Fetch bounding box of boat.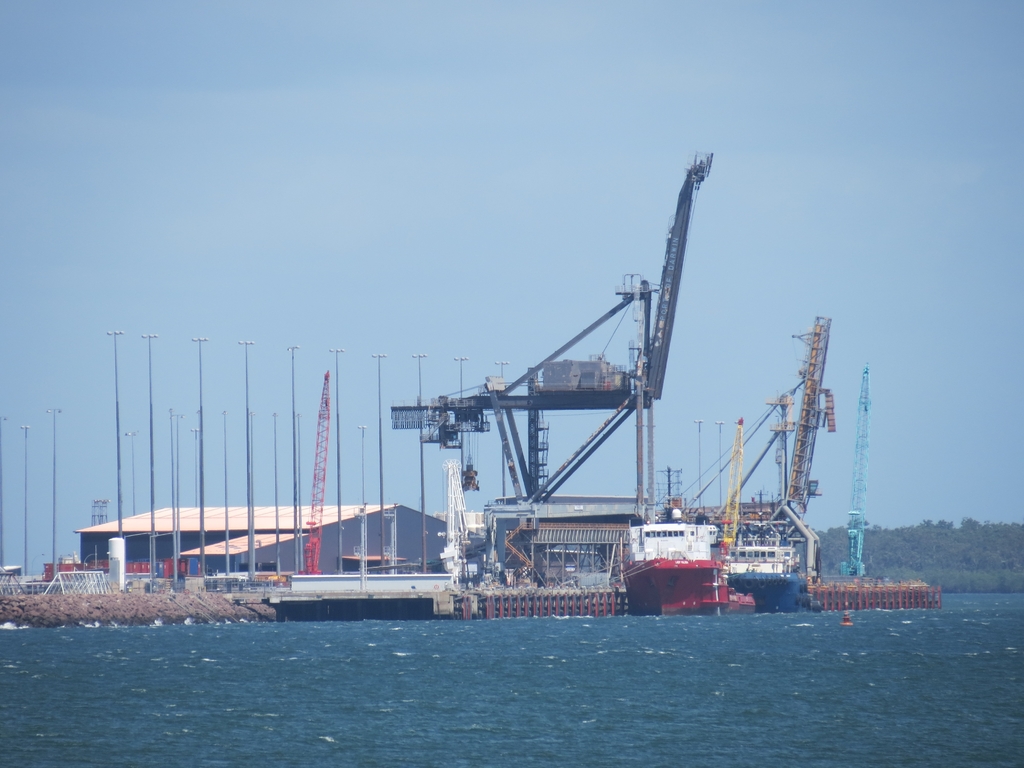
Bbox: 612/547/732/616.
